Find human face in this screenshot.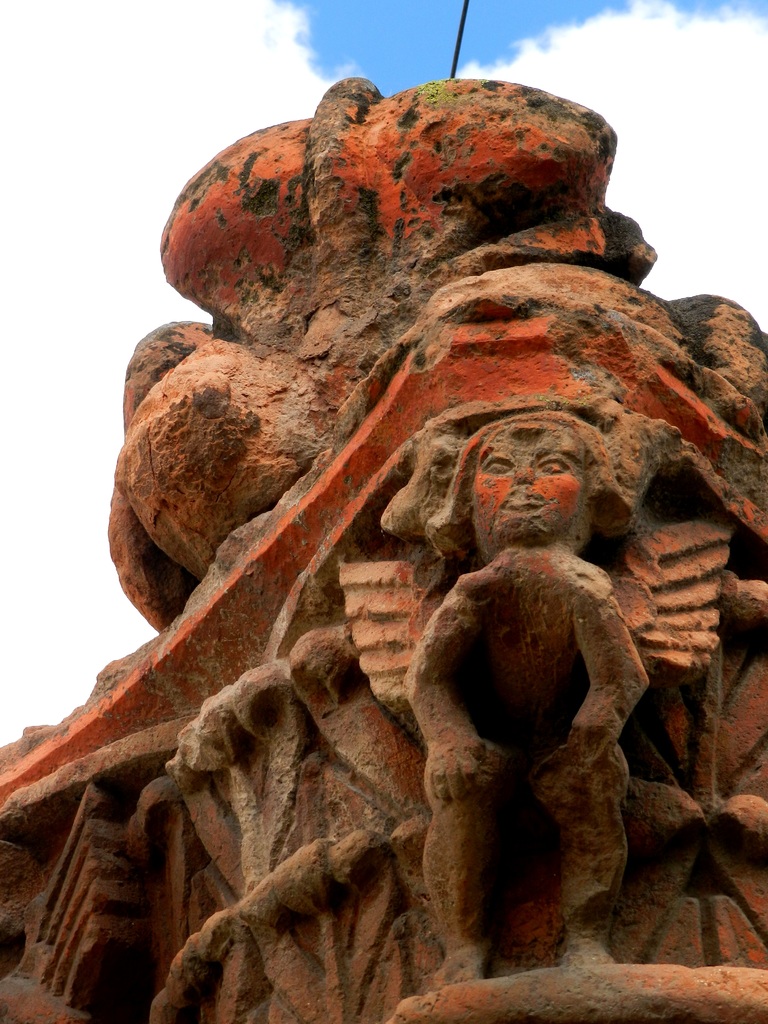
The bounding box for human face is BBox(471, 420, 604, 547).
